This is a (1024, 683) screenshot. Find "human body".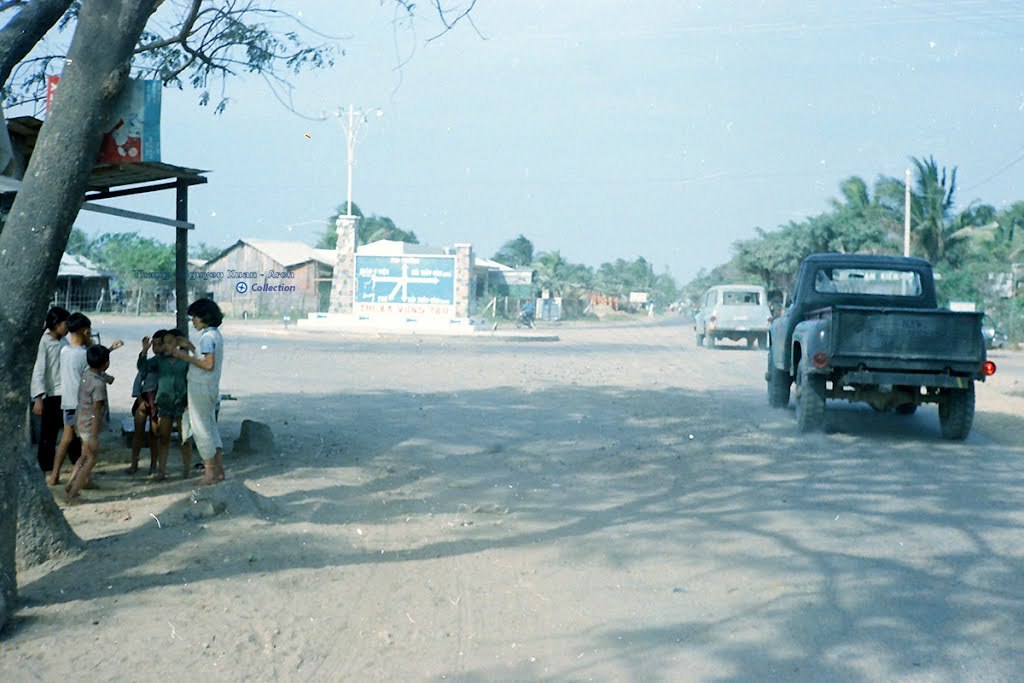
Bounding box: x1=31 y1=327 x2=70 y2=475.
